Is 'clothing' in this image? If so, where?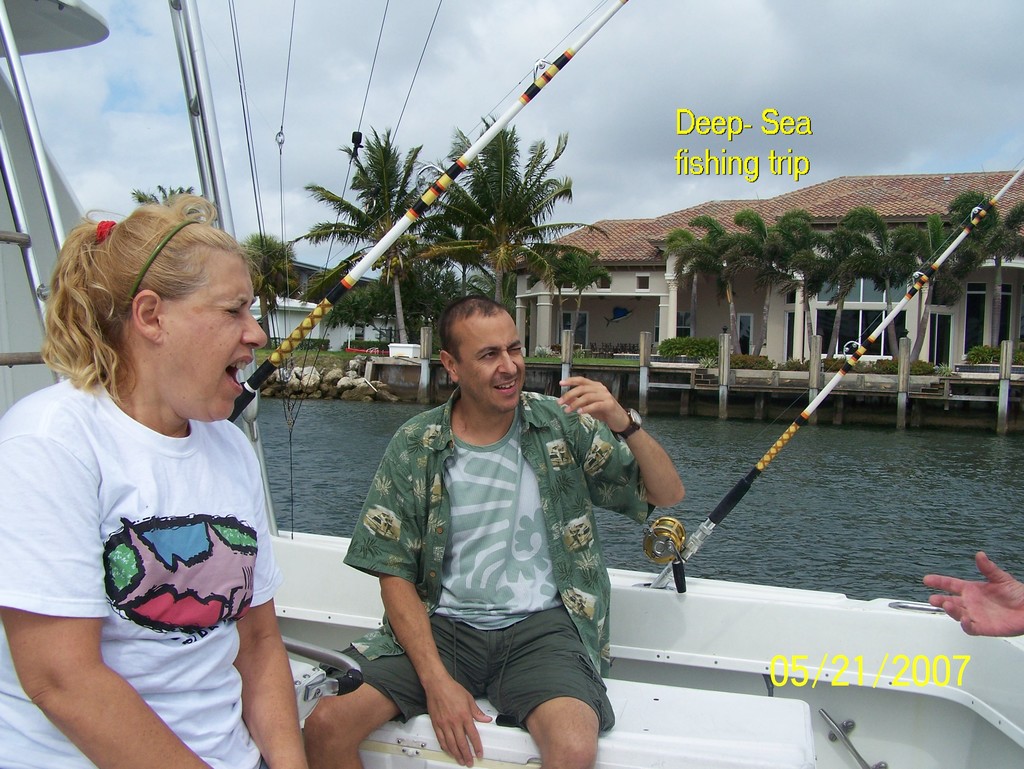
Yes, at x1=344 y1=376 x2=592 y2=726.
